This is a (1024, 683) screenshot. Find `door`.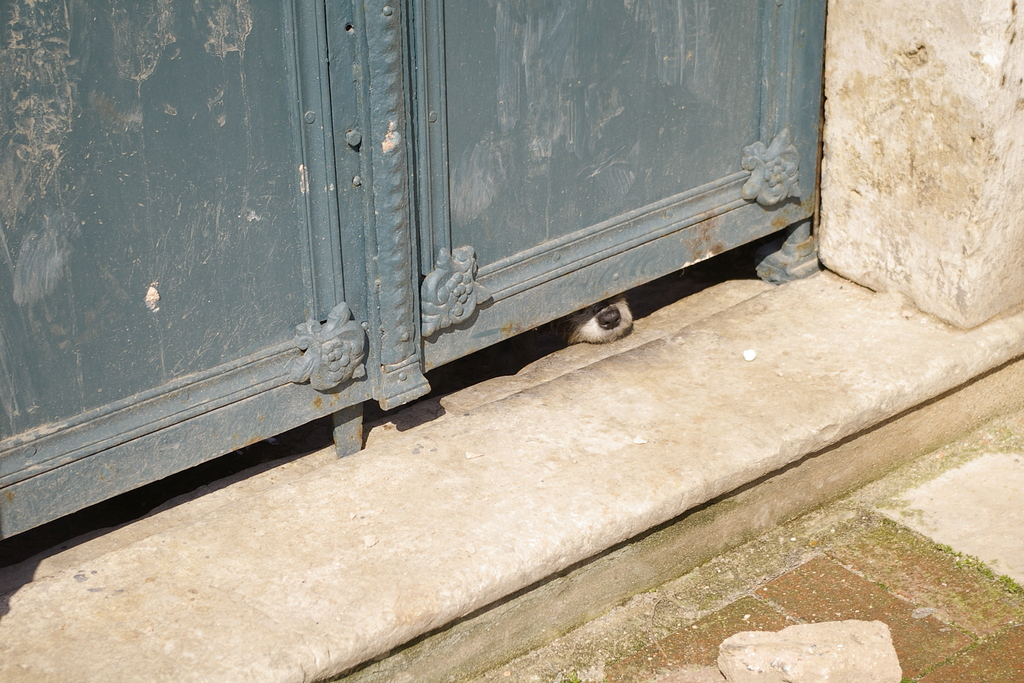
Bounding box: bbox=[61, 0, 880, 575].
